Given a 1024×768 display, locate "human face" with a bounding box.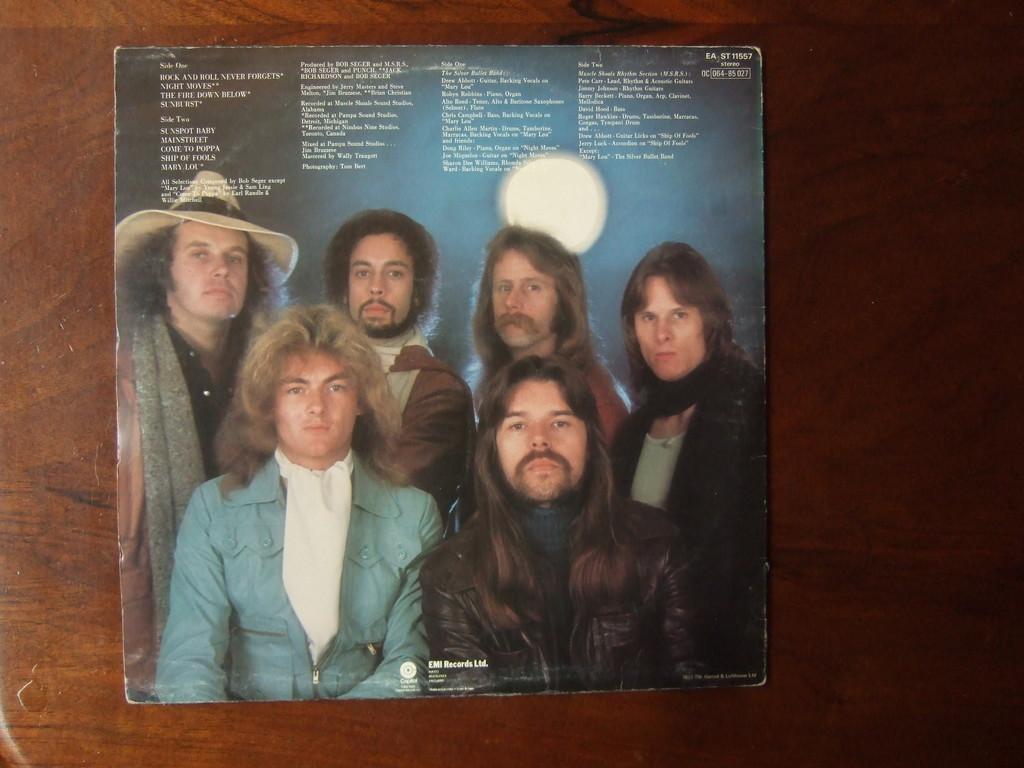
Located: rect(633, 276, 708, 383).
